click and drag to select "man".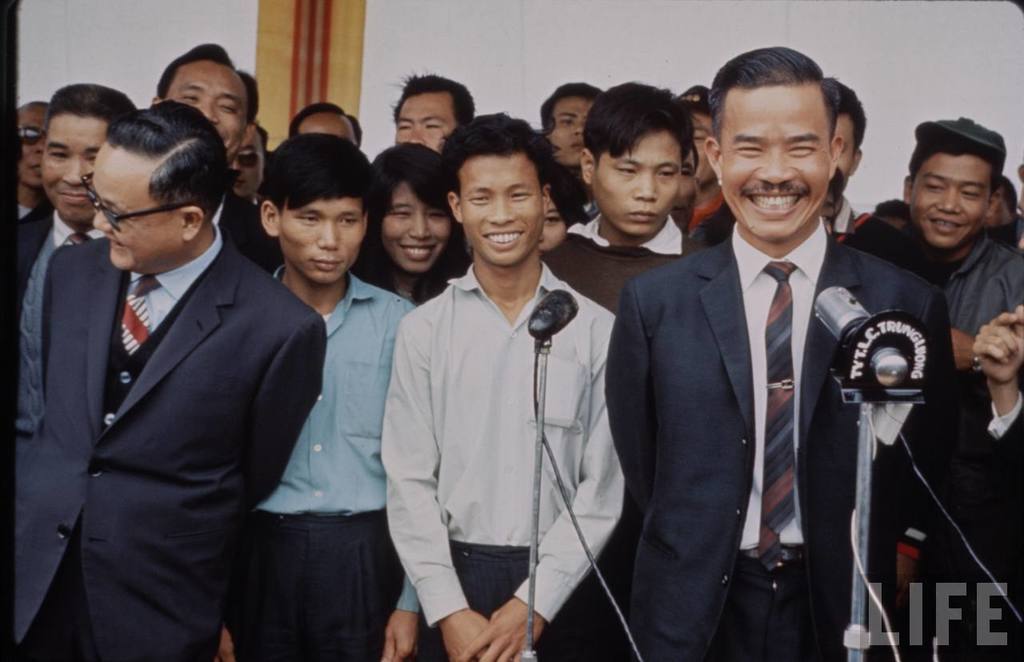
Selection: BBox(11, 75, 315, 658).
